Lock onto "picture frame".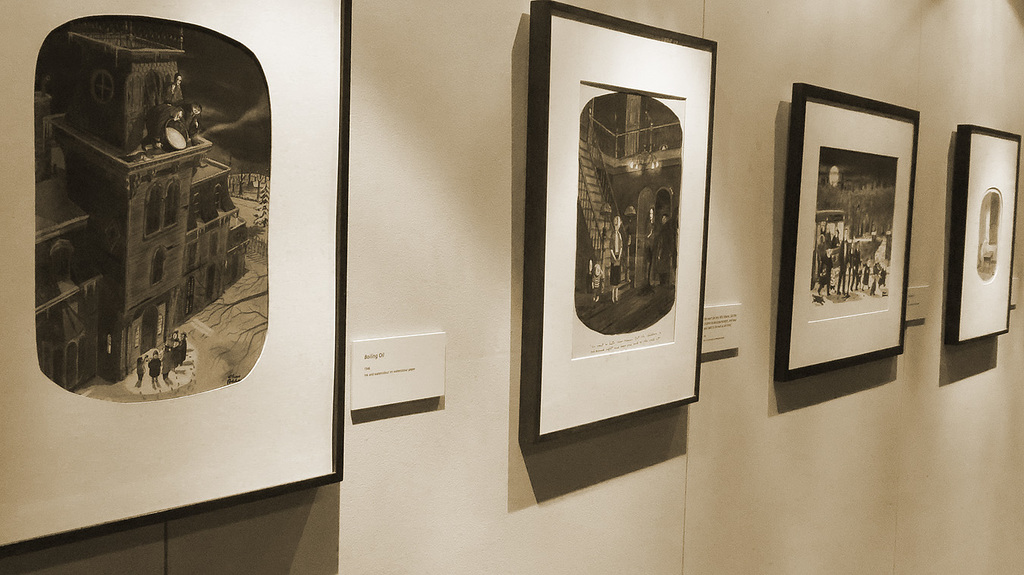
Locked: select_region(520, 0, 720, 445).
